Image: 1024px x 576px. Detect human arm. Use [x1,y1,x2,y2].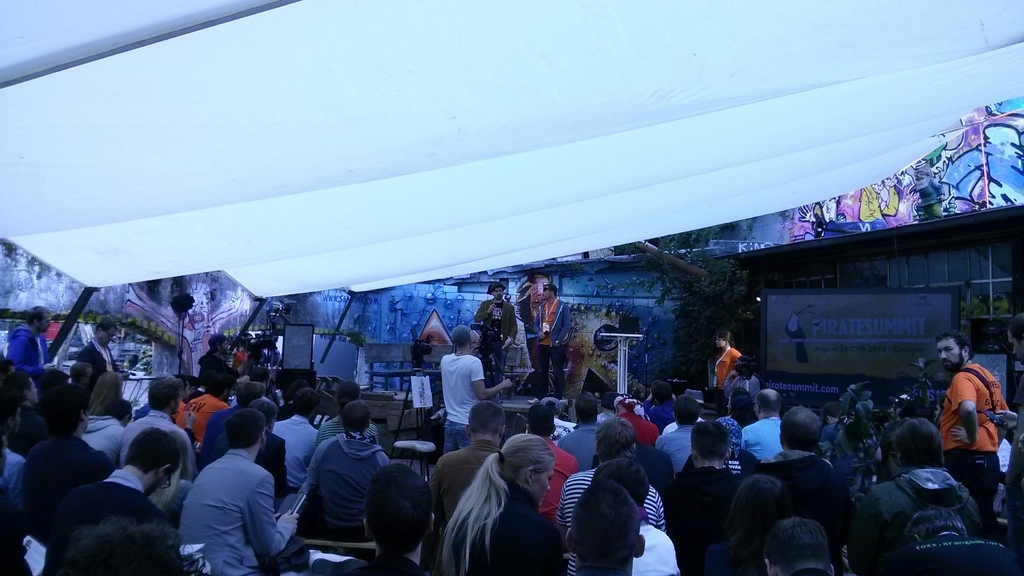
[536,307,543,338].
